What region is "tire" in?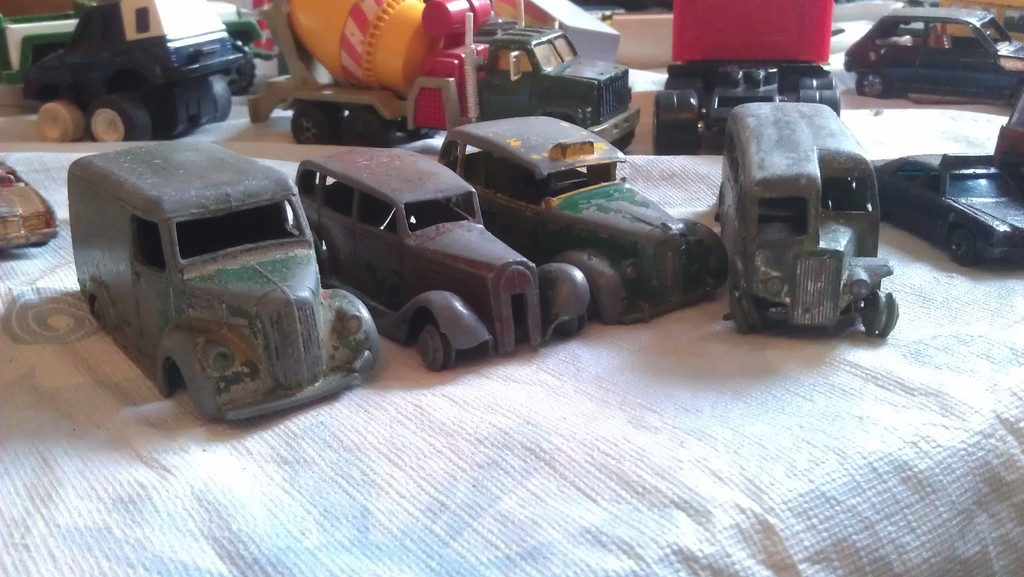
left=218, top=42, right=255, bottom=101.
